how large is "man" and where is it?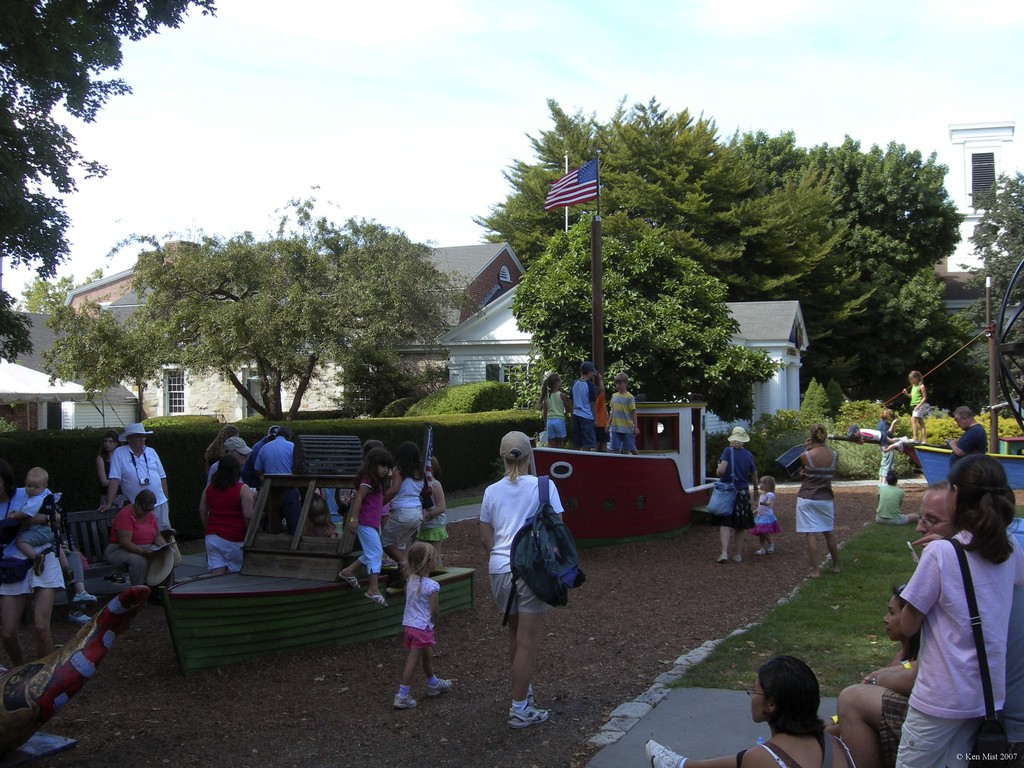
Bounding box: l=95, t=422, r=172, b=531.
